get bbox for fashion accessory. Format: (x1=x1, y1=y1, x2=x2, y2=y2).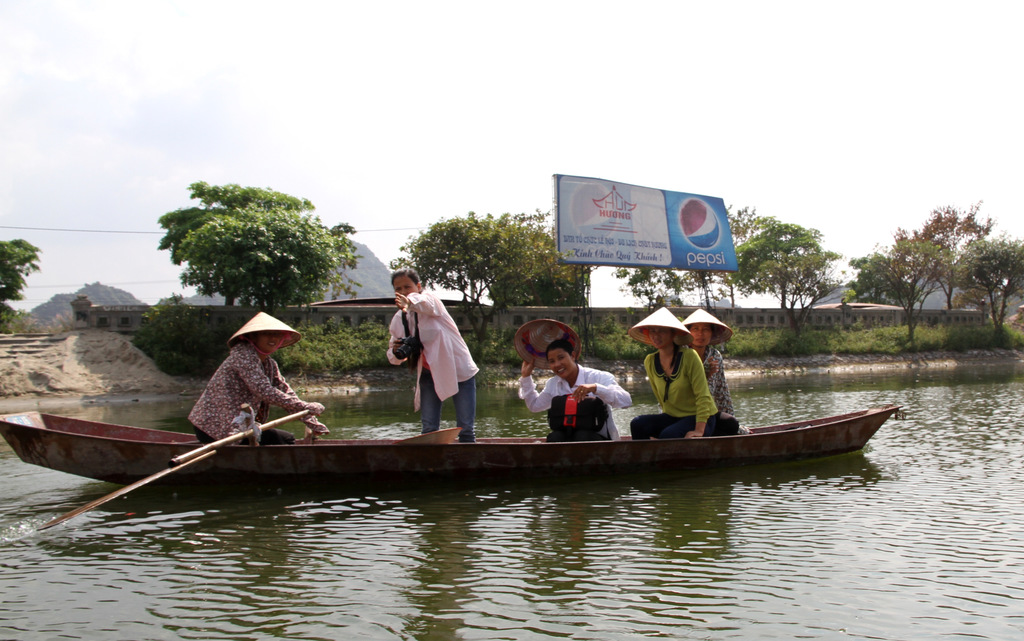
(x1=512, y1=315, x2=579, y2=365).
